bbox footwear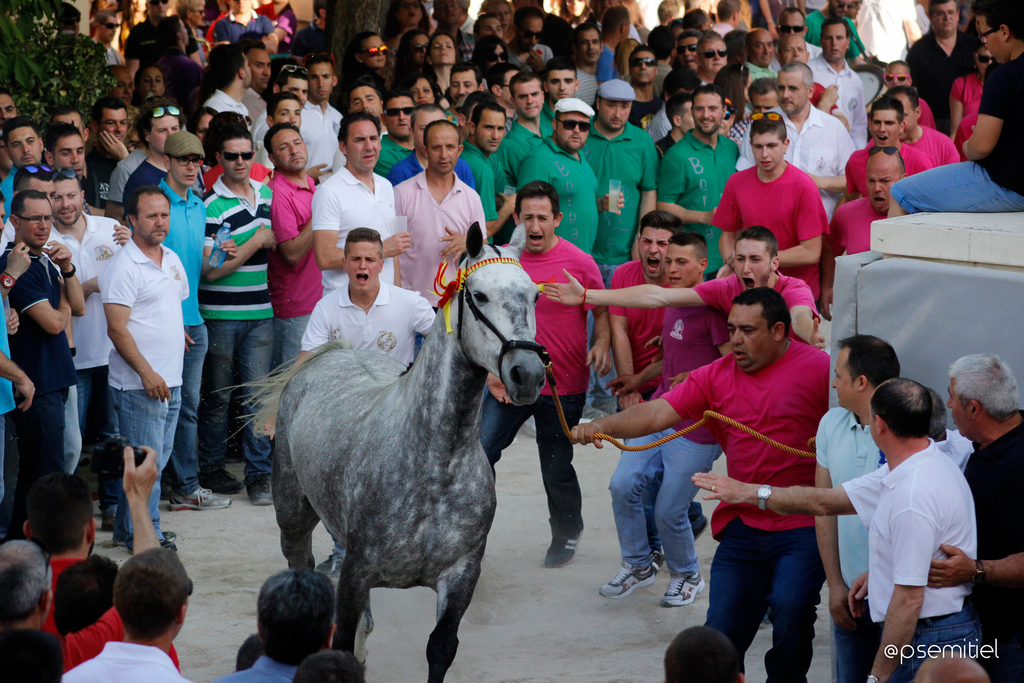
[left=541, top=532, right=582, bottom=572]
